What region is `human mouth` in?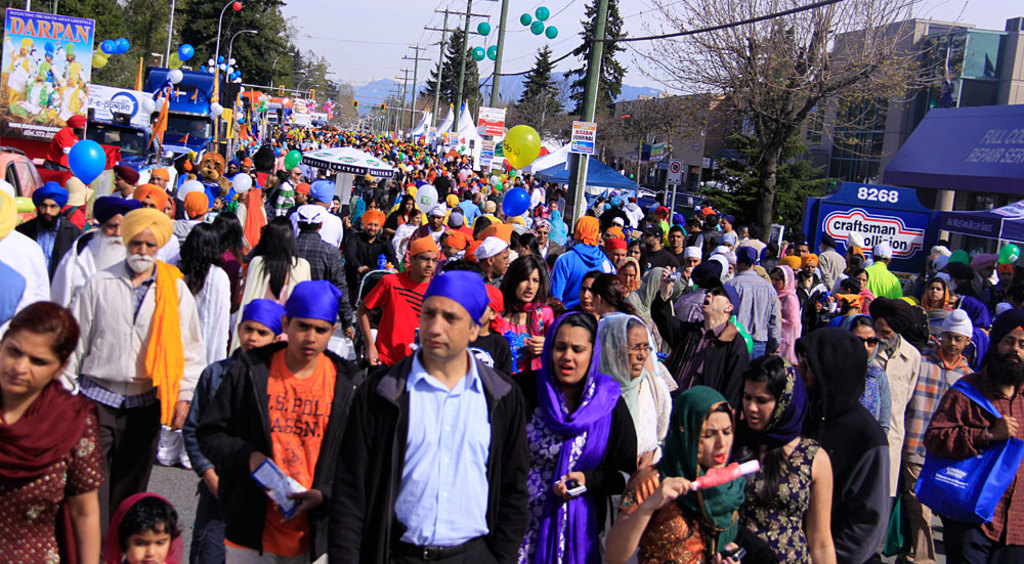
1009/359/1021/363.
